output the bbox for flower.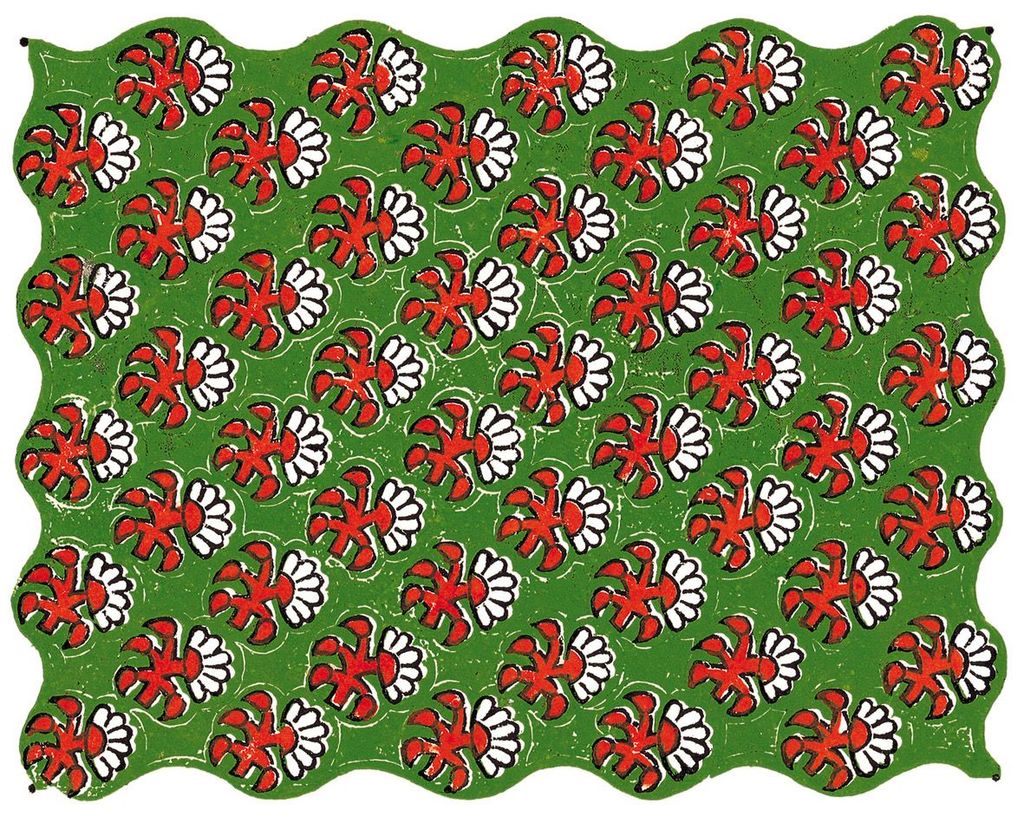
848:400:909:485.
